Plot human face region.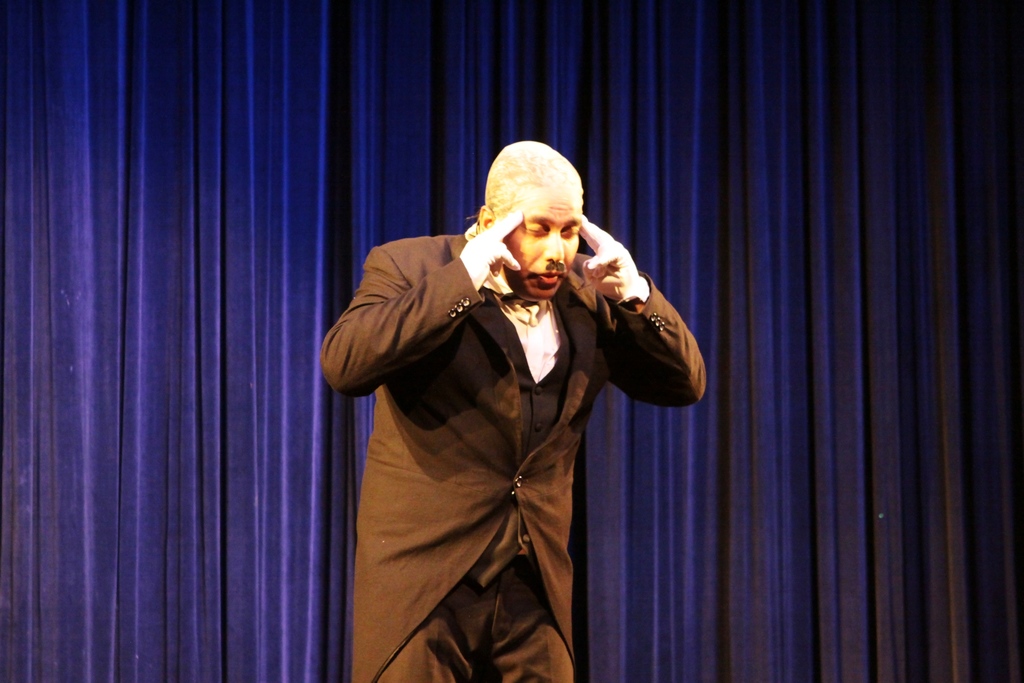
Plotted at bbox=(498, 186, 579, 299).
